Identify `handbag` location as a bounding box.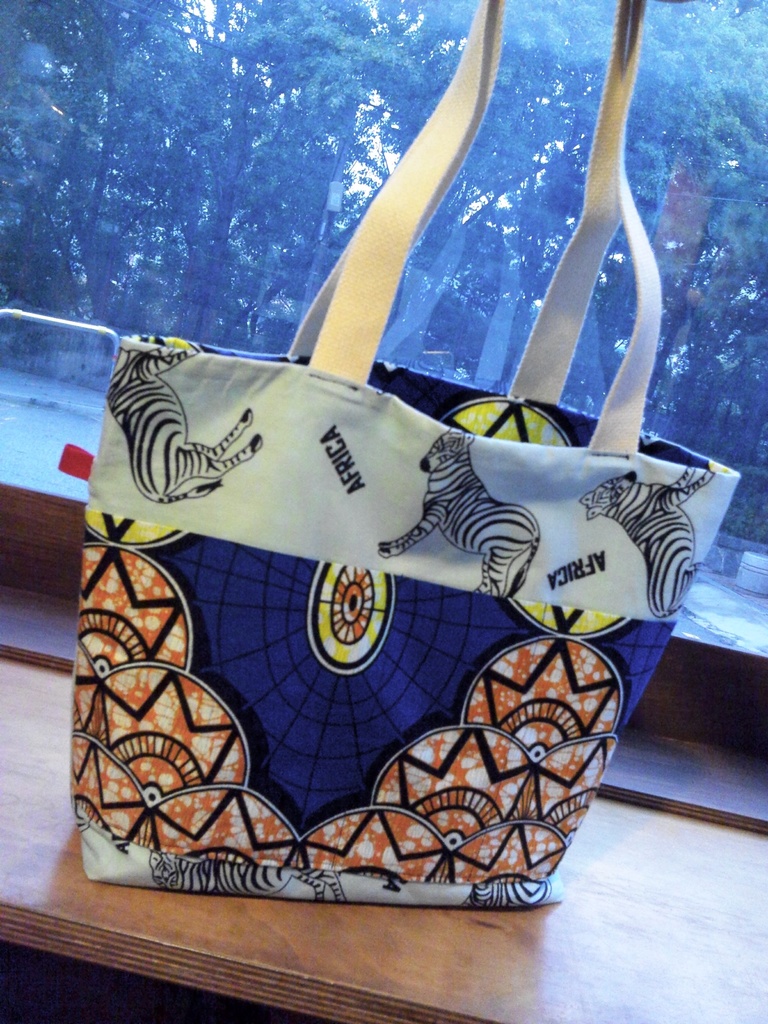
{"left": 64, "top": 0, "right": 741, "bottom": 906}.
